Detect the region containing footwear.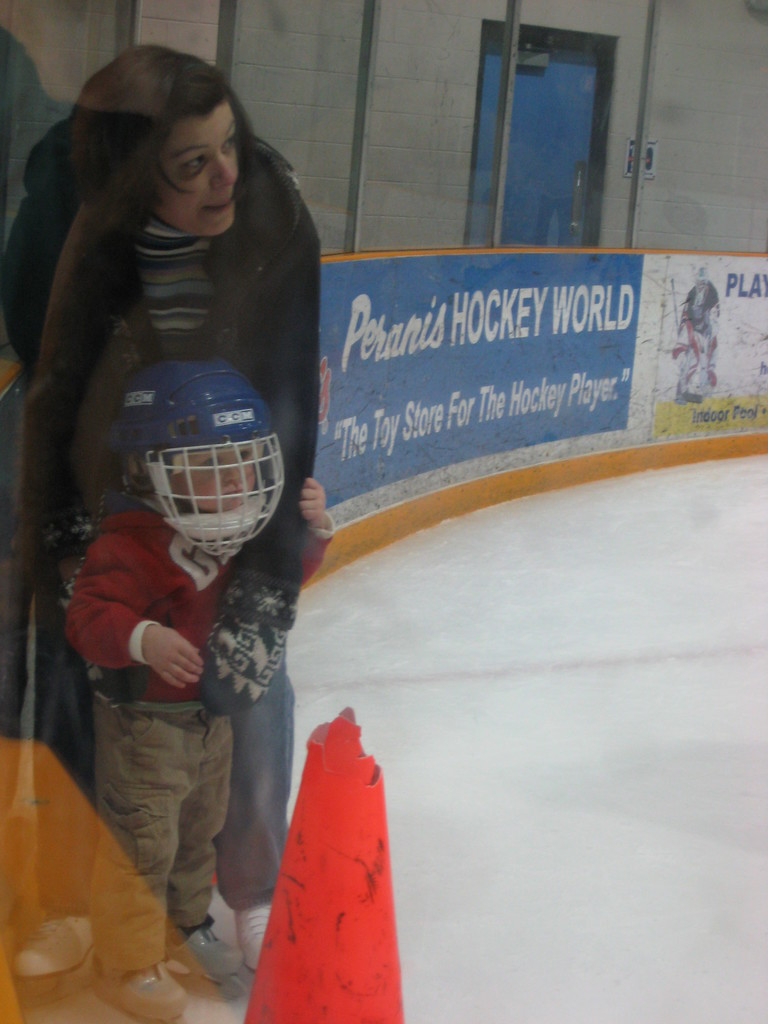
pyautogui.locateOnScreen(163, 922, 246, 1002).
